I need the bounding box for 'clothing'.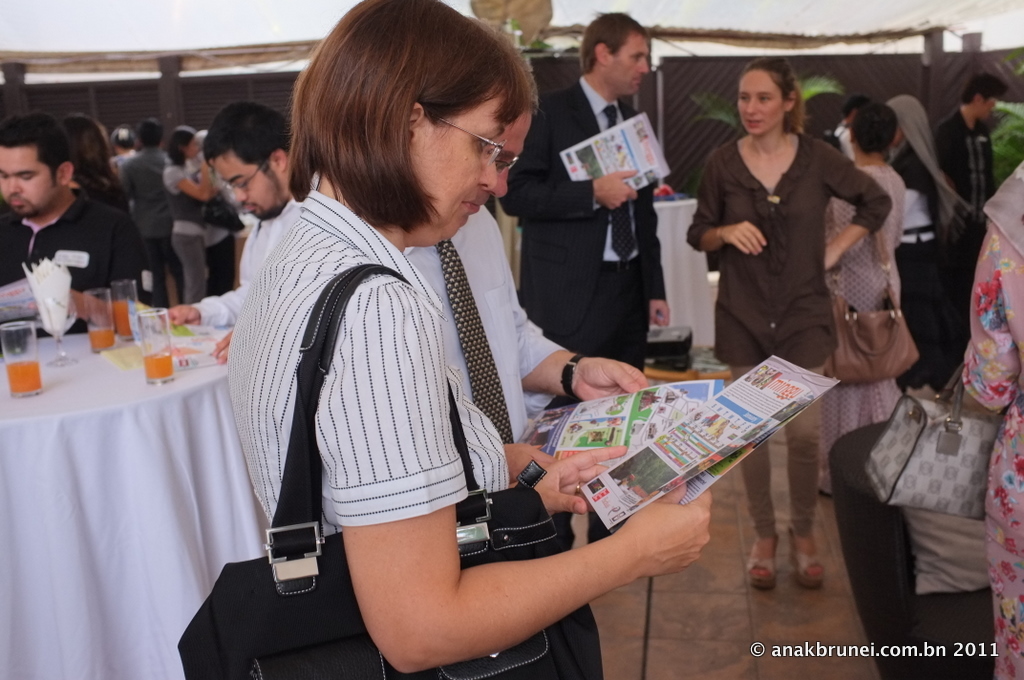
Here it is: pyautogui.locateOnScreen(498, 73, 660, 347).
